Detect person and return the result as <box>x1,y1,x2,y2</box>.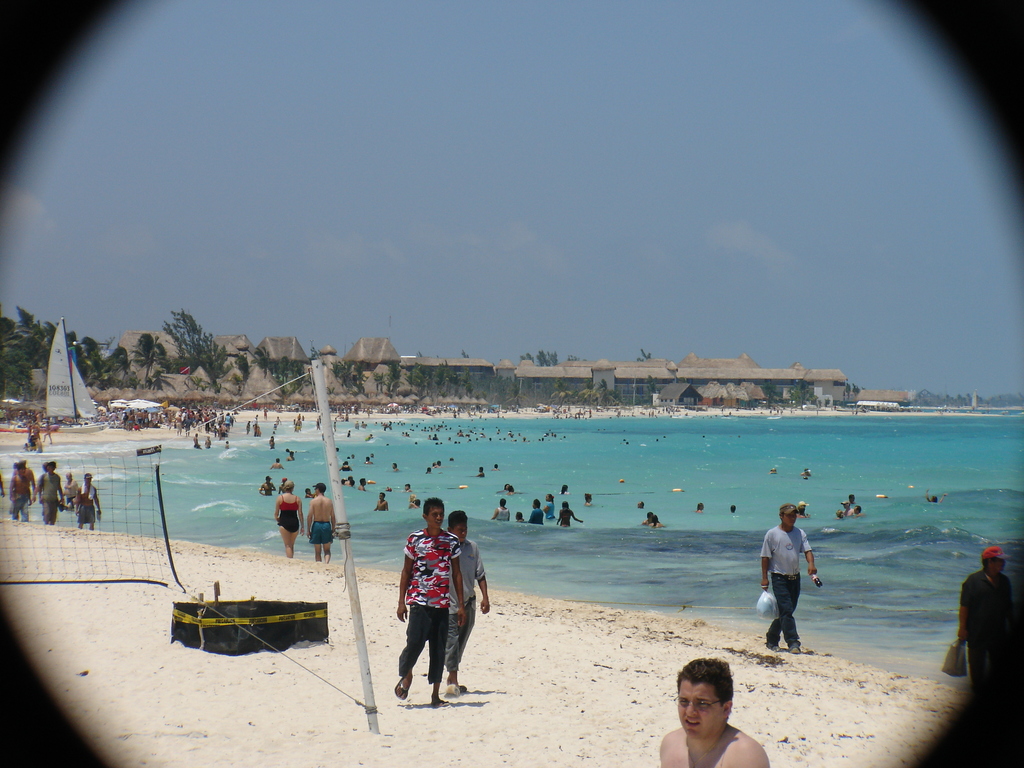
<box>347,429,351,437</box>.
